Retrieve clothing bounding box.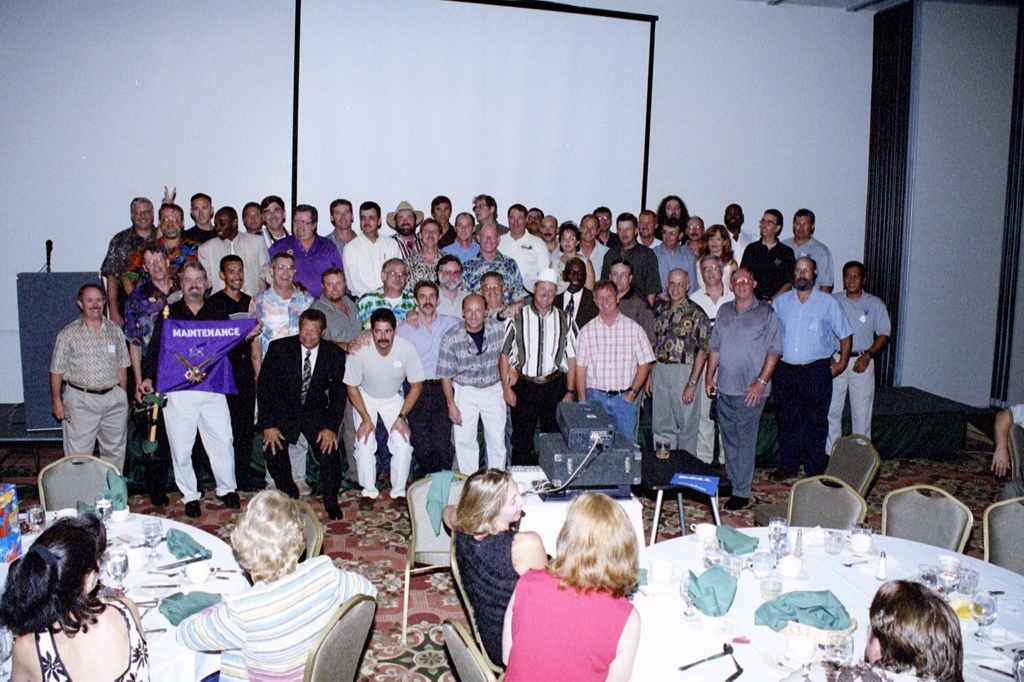
Bounding box: BBox(472, 219, 507, 234).
